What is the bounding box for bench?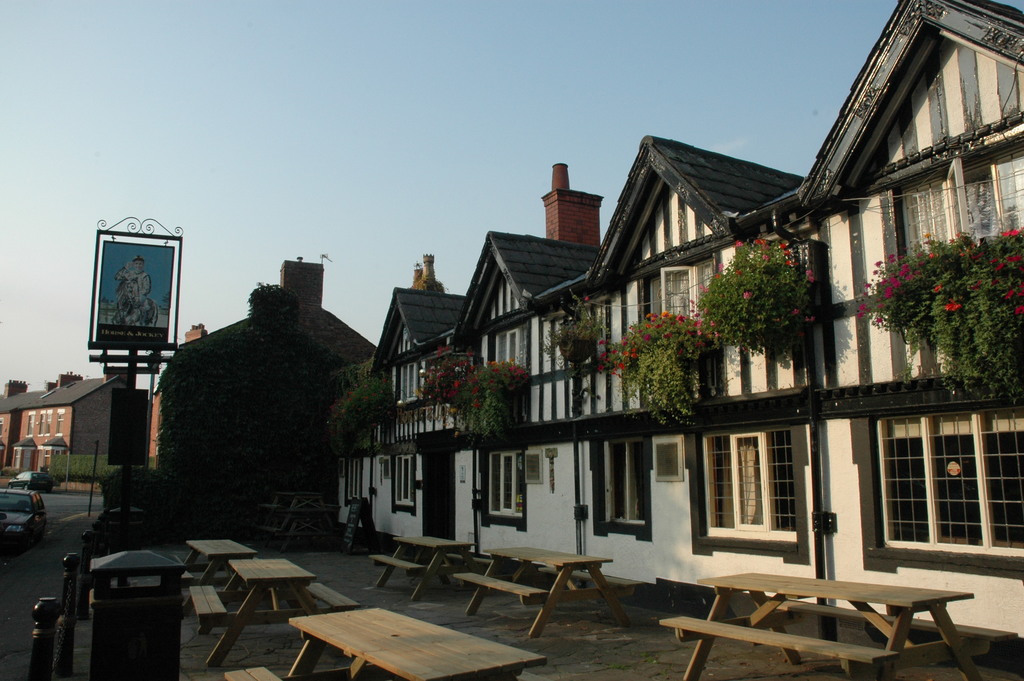
left=188, top=548, right=351, bottom=664.
